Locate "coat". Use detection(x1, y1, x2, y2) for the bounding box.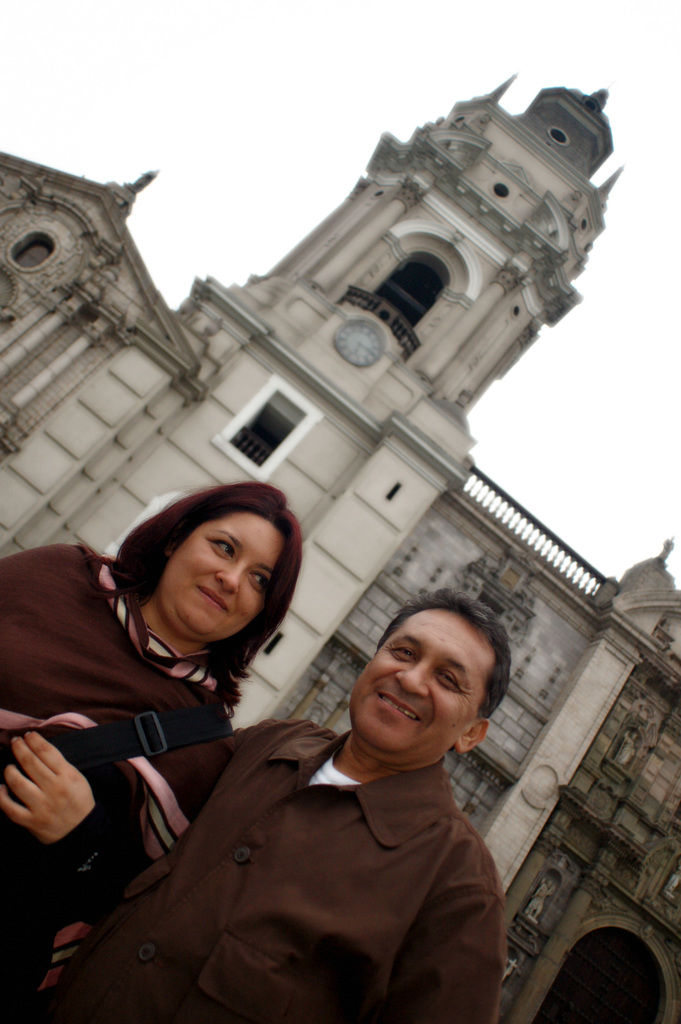
detection(0, 722, 506, 1023).
